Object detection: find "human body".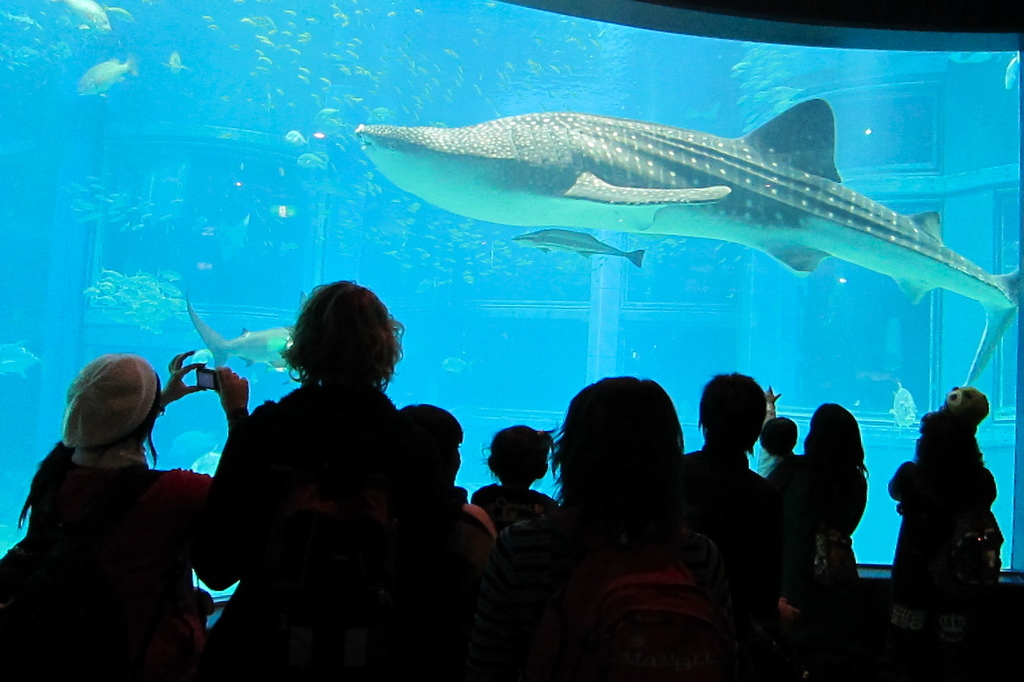
BBox(209, 282, 437, 681).
